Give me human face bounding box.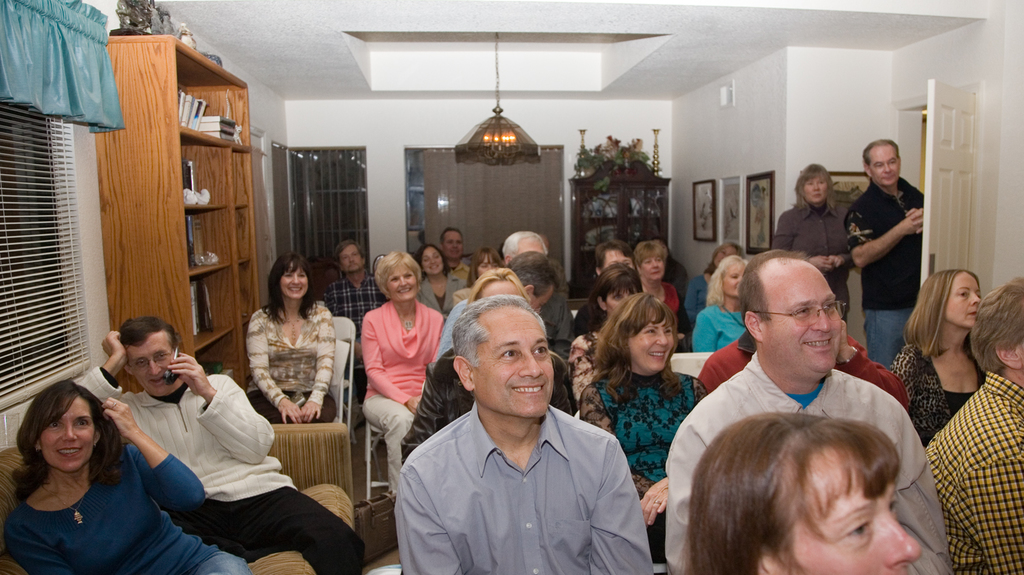
box(385, 262, 418, 299).
